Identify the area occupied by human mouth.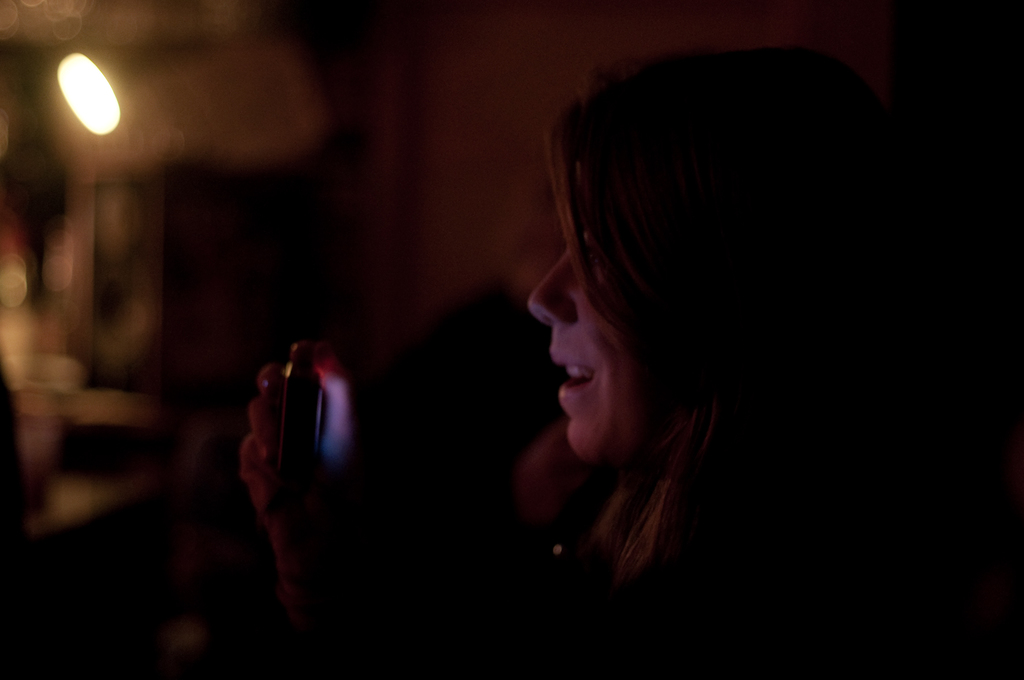
Area: detection(552, 349, 599, 401).
